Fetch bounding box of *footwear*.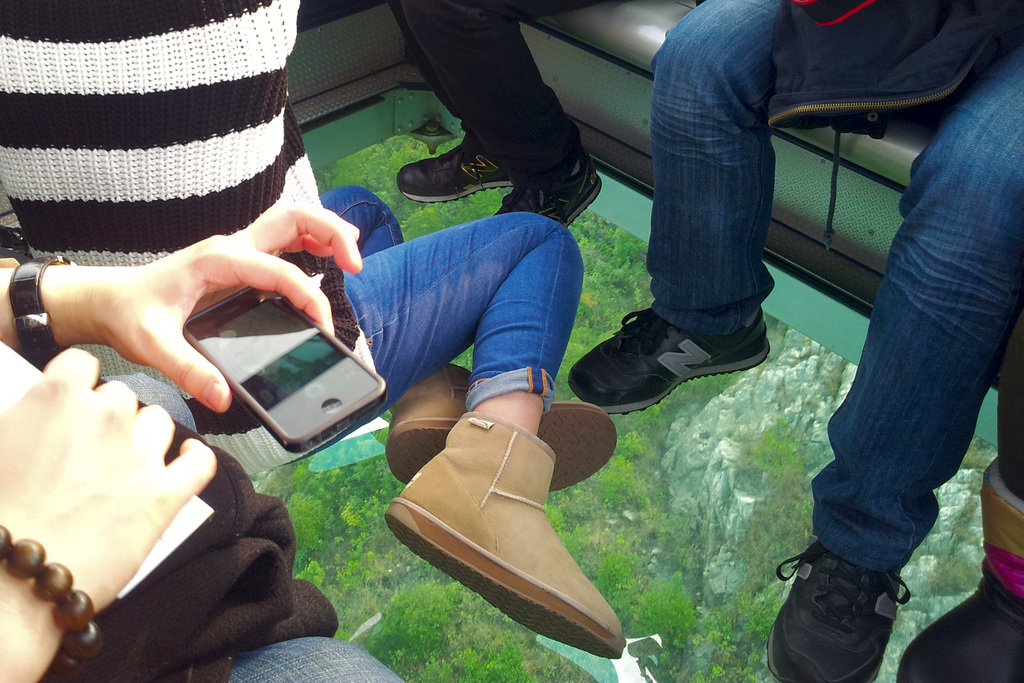
Bbox: bbox=[565, 303, 771, 416].
